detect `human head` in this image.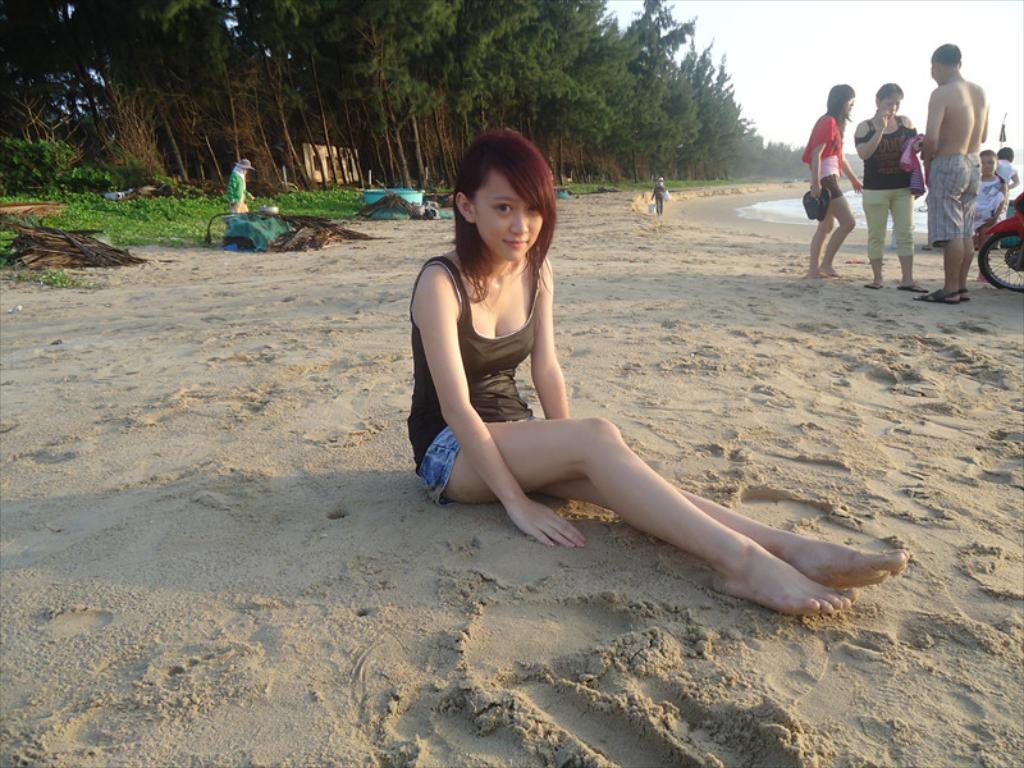
Detection: BBox(979, 145, 998, 178).
